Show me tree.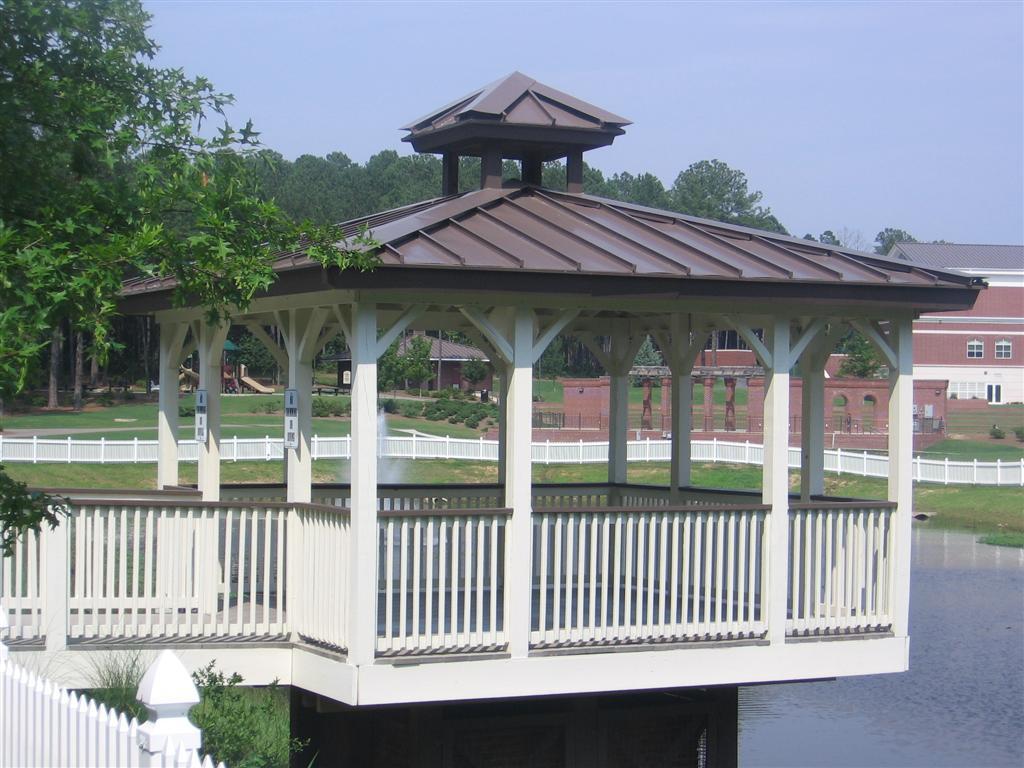
tree is here: pyautogui.locateOnScreen(11, 15, 311, 398).
